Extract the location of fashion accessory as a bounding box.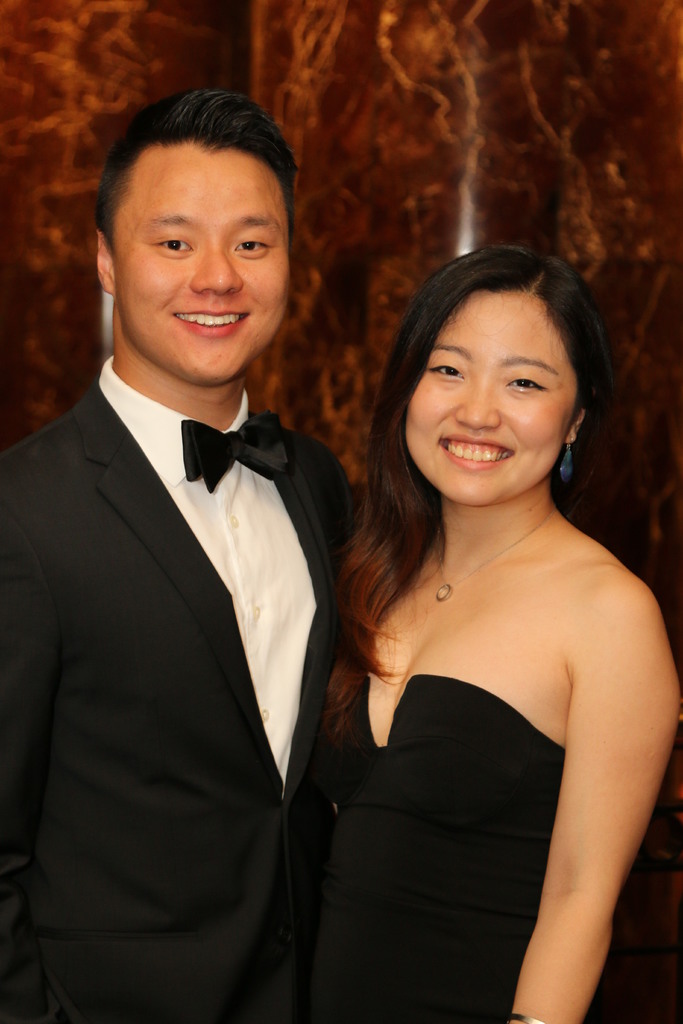
[432,512,555,602].
